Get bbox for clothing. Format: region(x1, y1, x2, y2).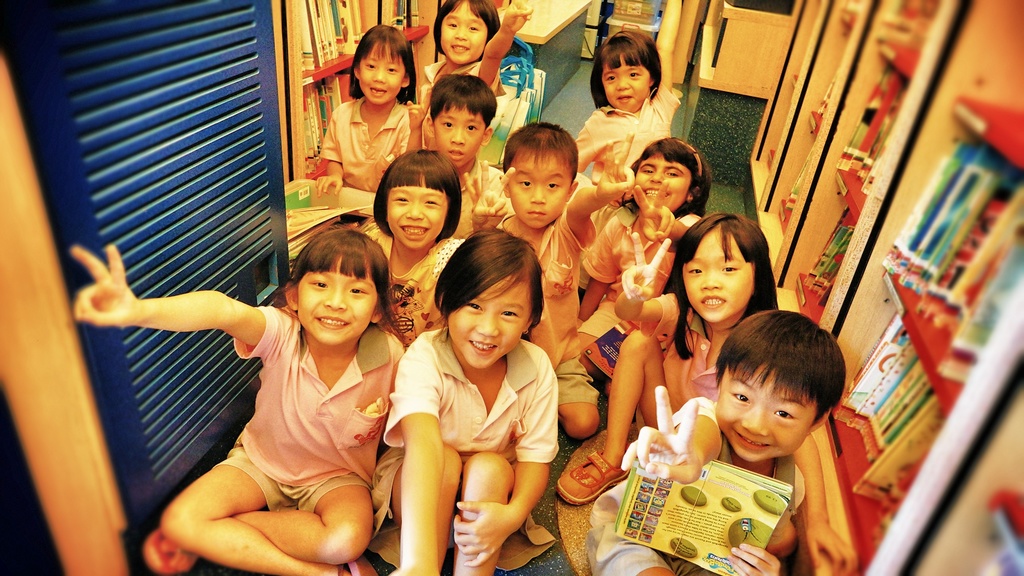
region(421, 55, 506, 92).
